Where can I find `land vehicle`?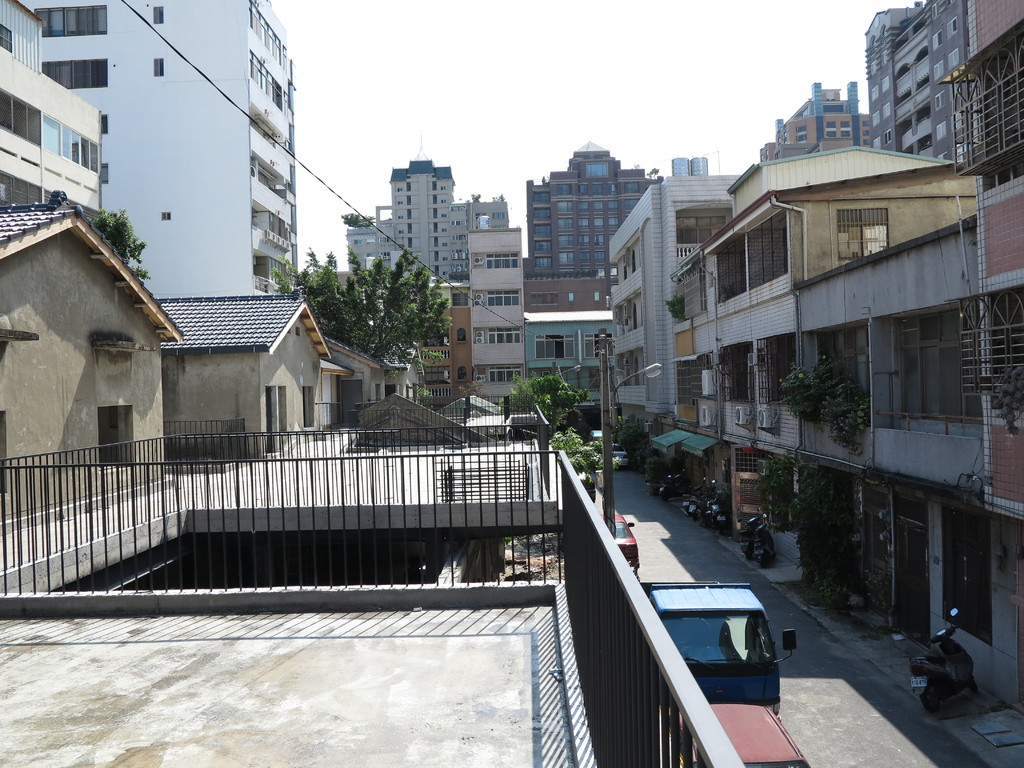
You can find it at region(600, 513, 640, 574).
